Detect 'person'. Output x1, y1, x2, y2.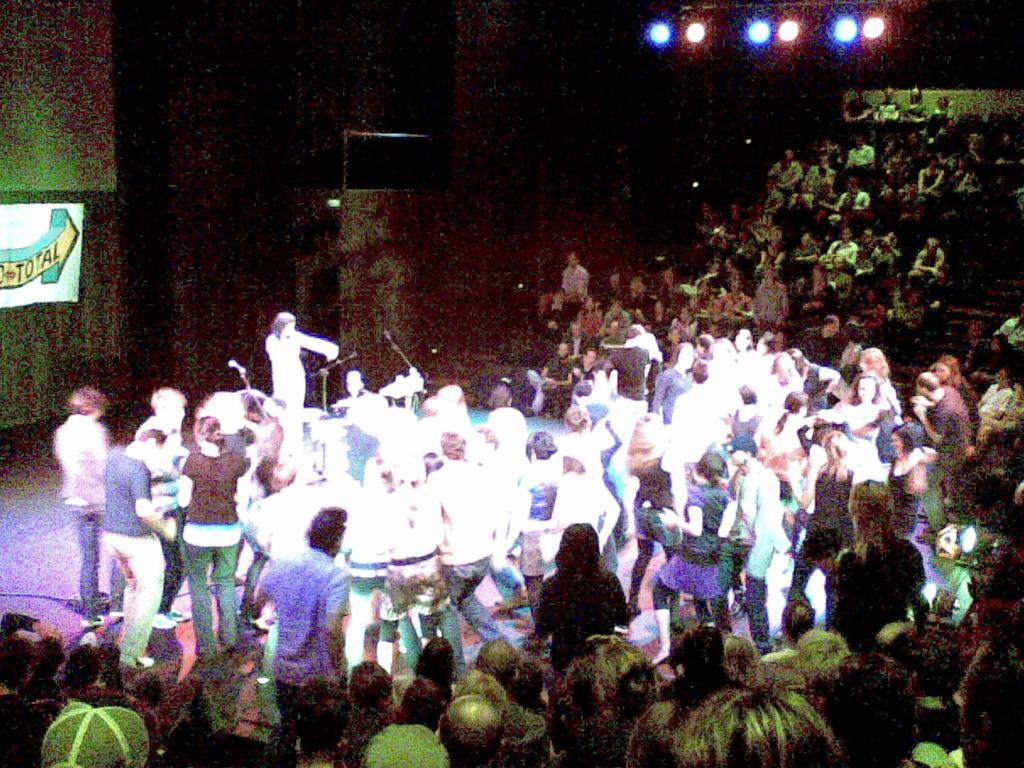
51, 385, 102, 618.
